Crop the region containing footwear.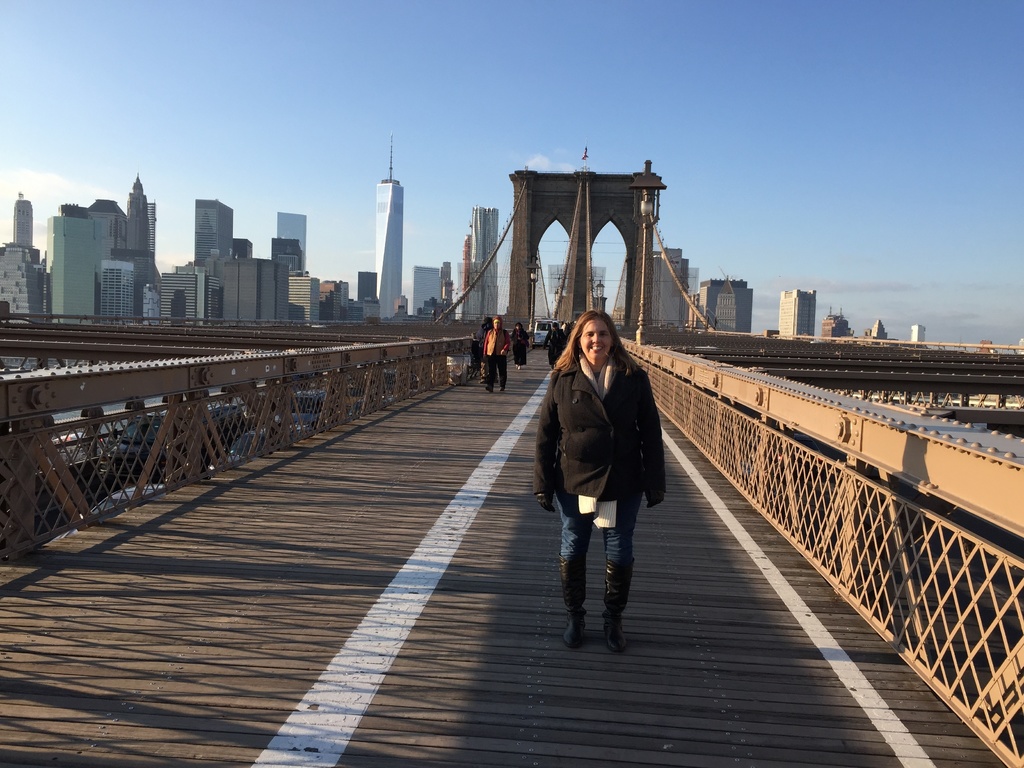
Crop region: locate(559, 553, 593, 648).
